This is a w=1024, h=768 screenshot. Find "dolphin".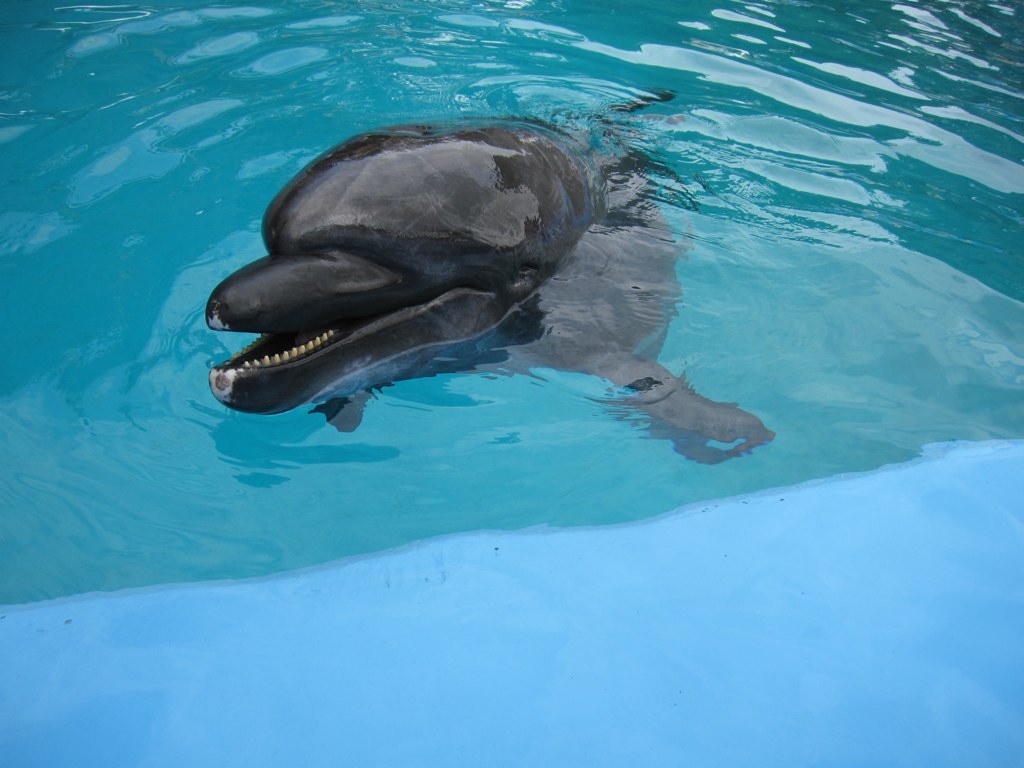
Bounding box: 461 159 777 482.
